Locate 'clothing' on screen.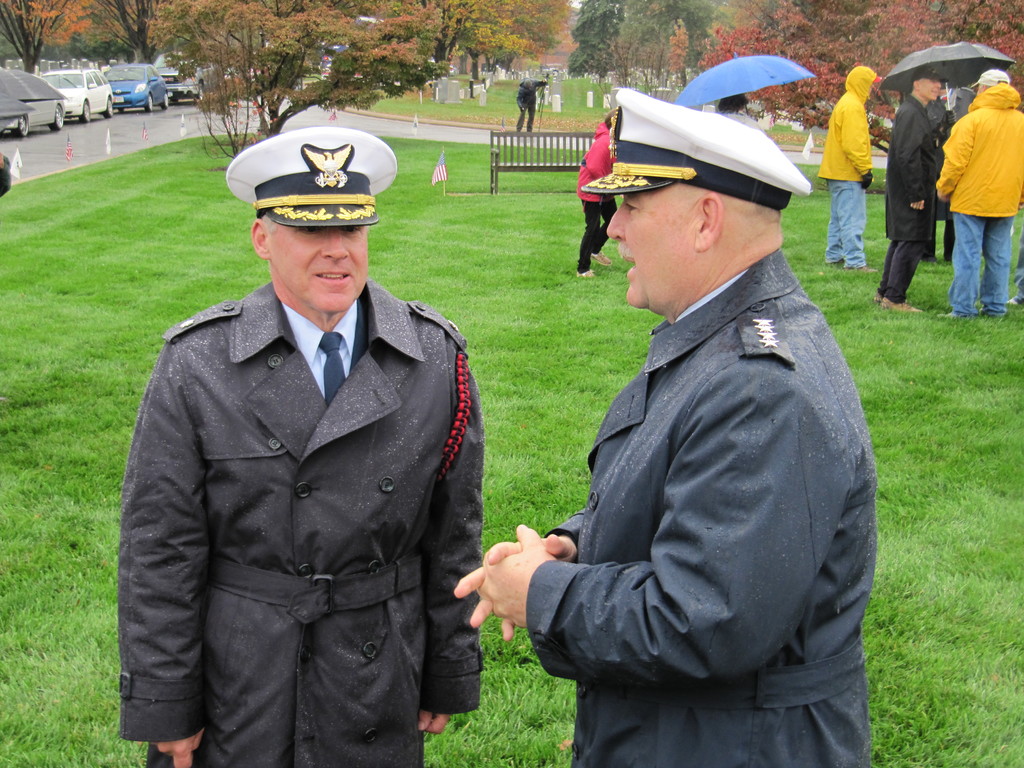
On screen at {"x1": 497, "y1": 202, "x2": 886, "y2": 765}.
